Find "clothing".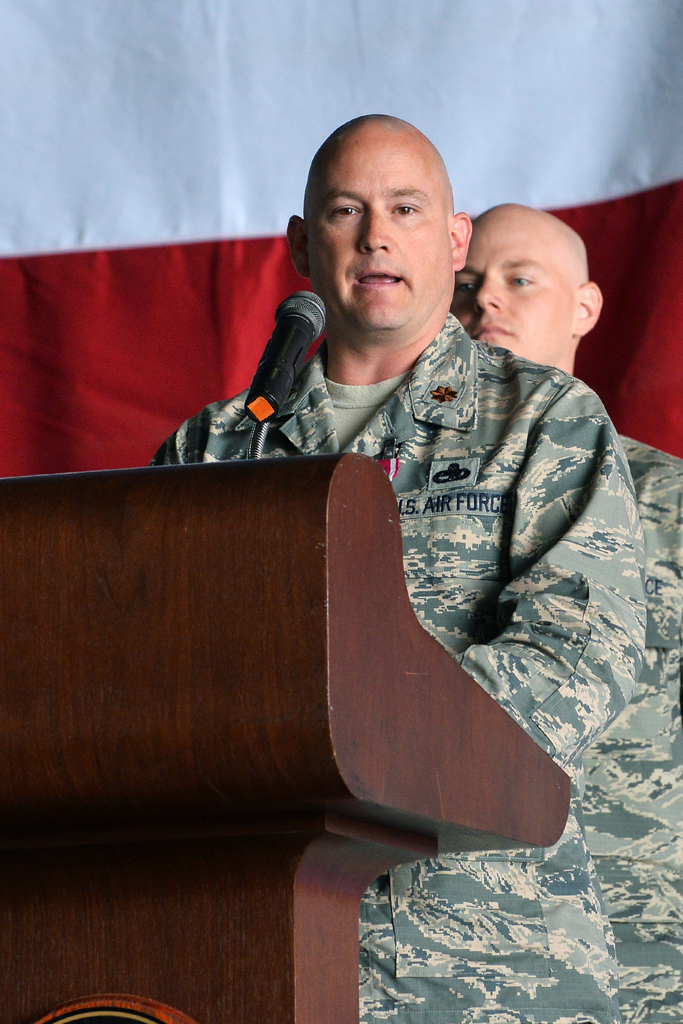
x1=137 y1=315 x2=643 y2=1023.
